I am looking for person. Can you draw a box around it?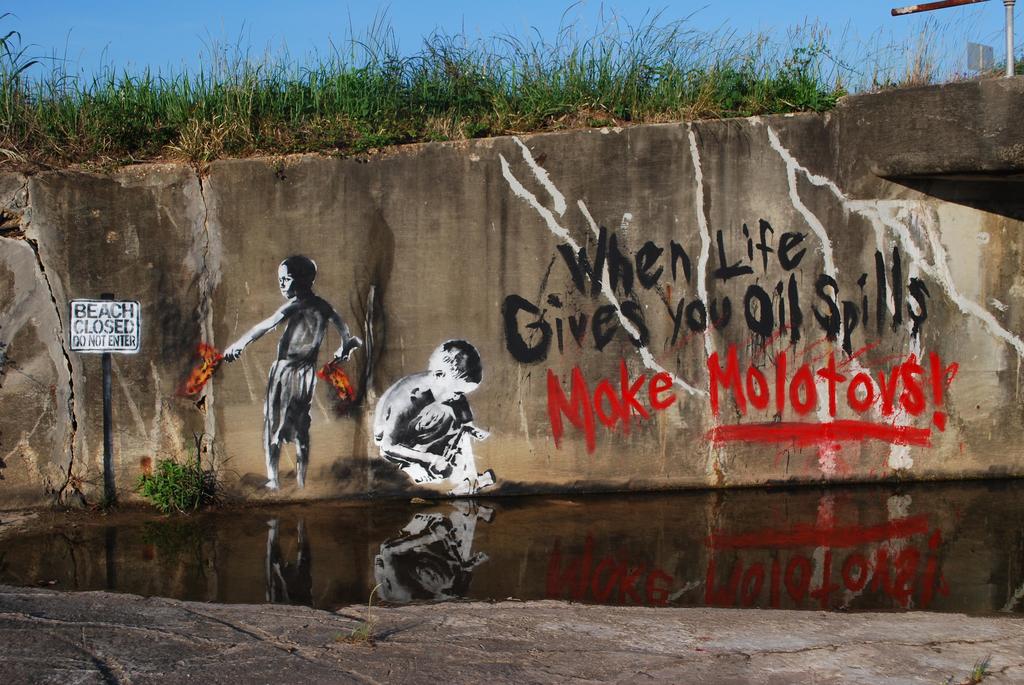
Sure, the bounding box is (x1=372, y1=340, x2=497, y2=518).
